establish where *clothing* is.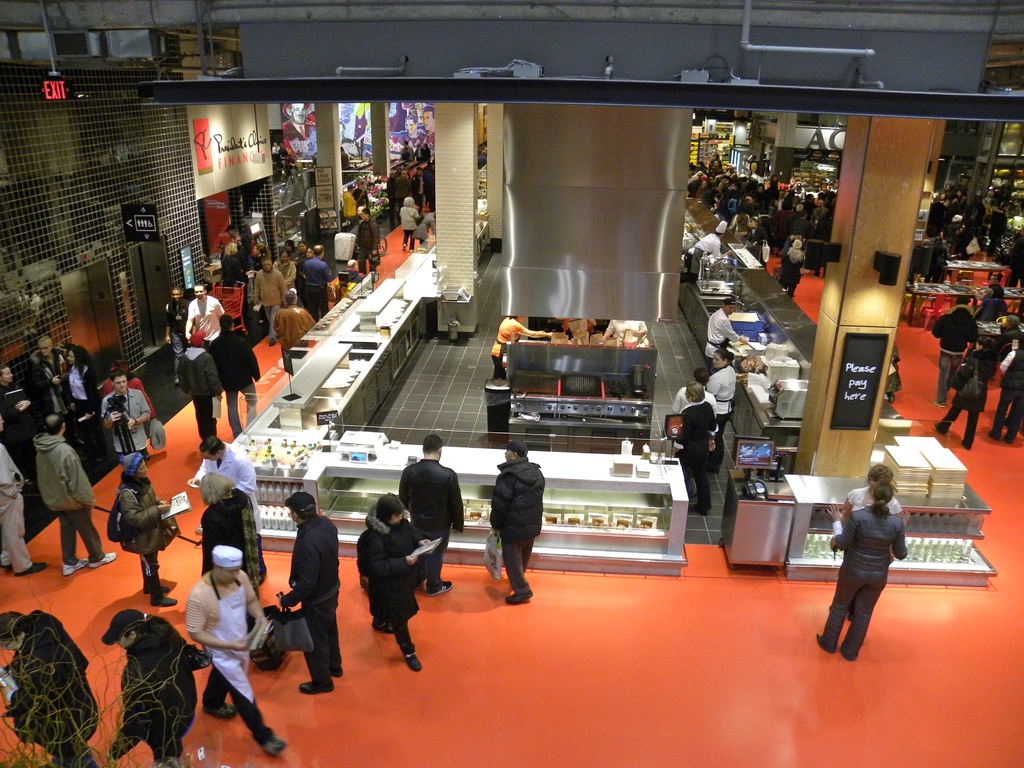
Established at l=671, t=401, r=716, b=508.
